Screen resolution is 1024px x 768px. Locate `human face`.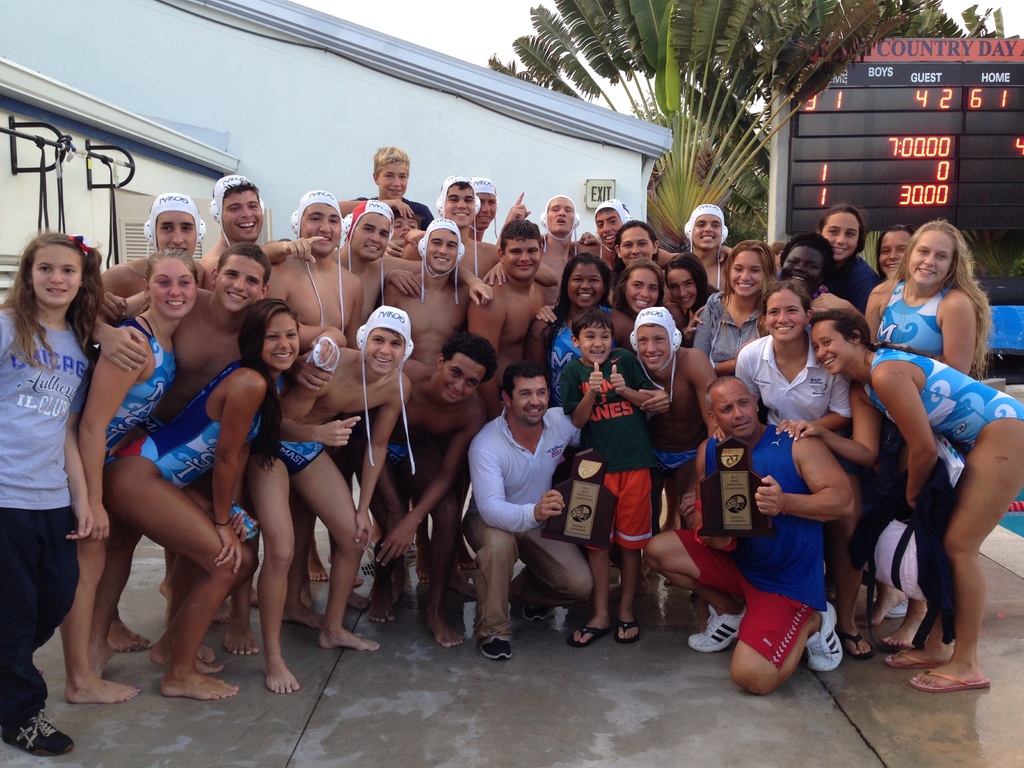
crop(512, 378, 549, 428).
